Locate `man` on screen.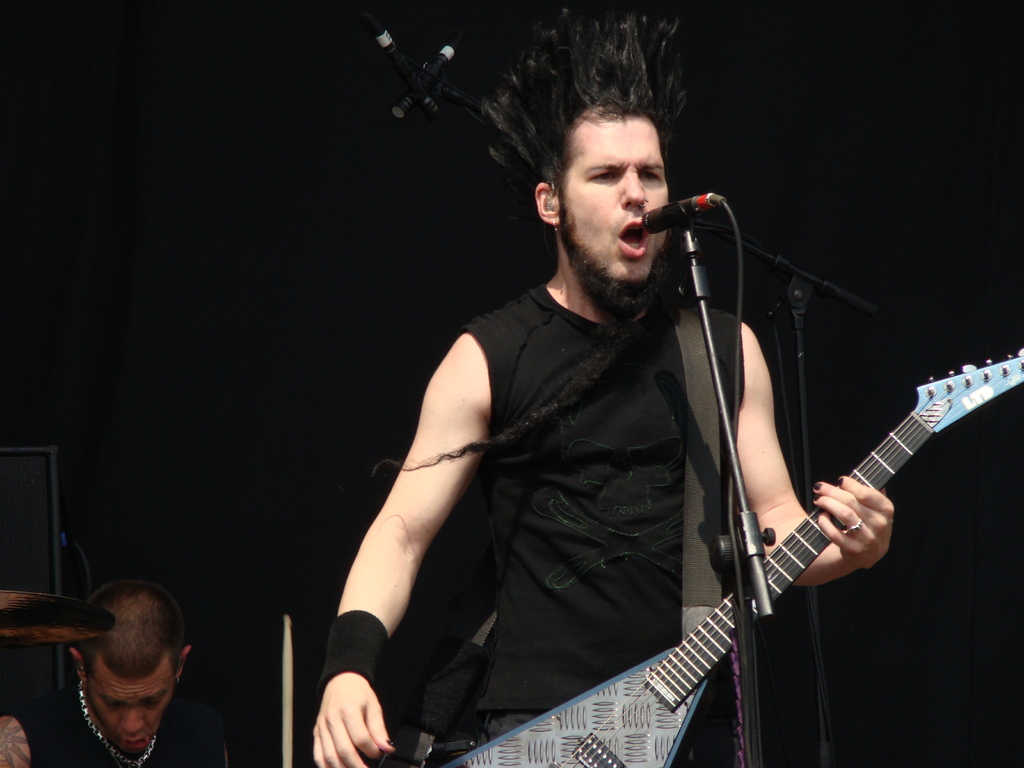
On screen at rect(0, 573, 265, 767).
